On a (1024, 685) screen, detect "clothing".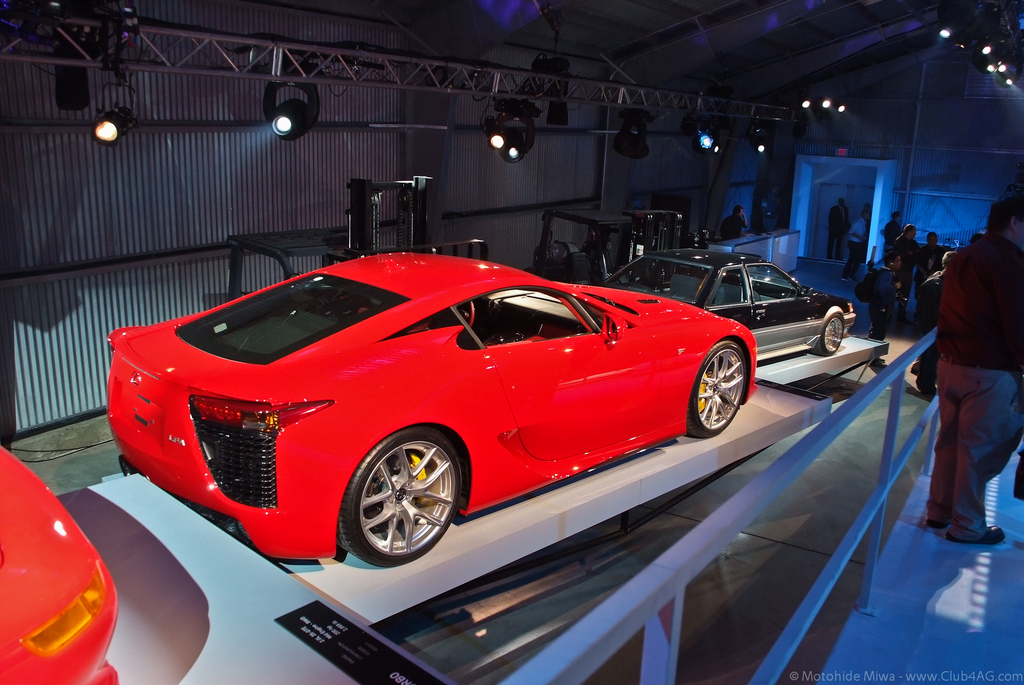
select_region(910, 243, 938, 287).
